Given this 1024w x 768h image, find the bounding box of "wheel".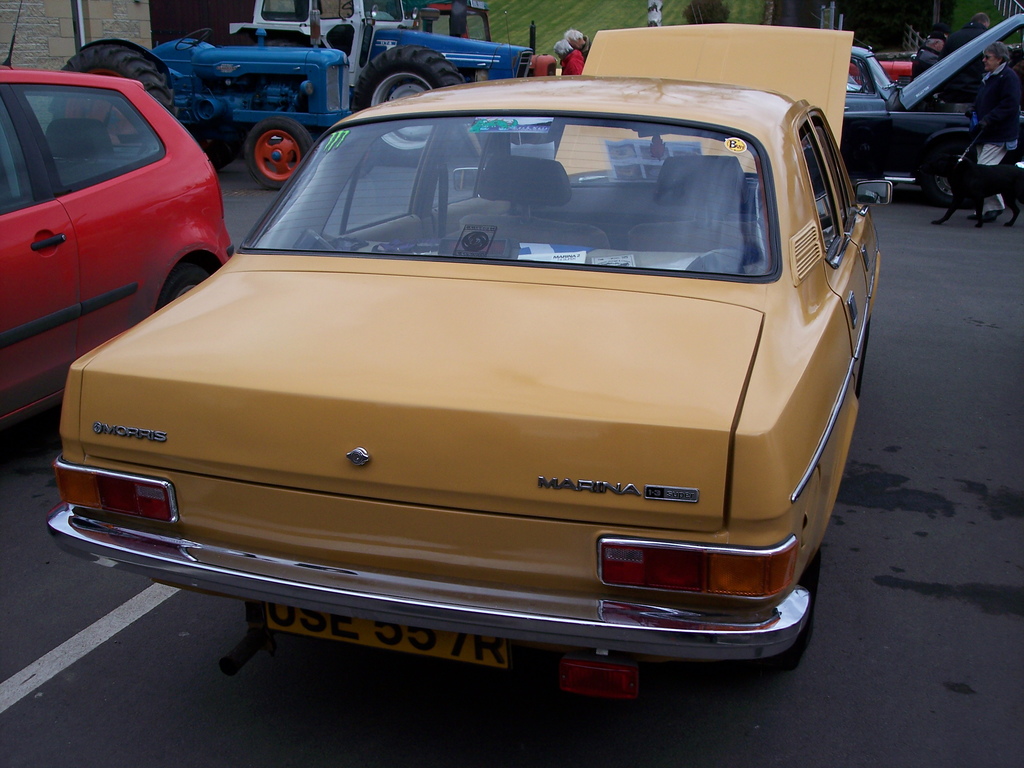
920,145,977,210.
